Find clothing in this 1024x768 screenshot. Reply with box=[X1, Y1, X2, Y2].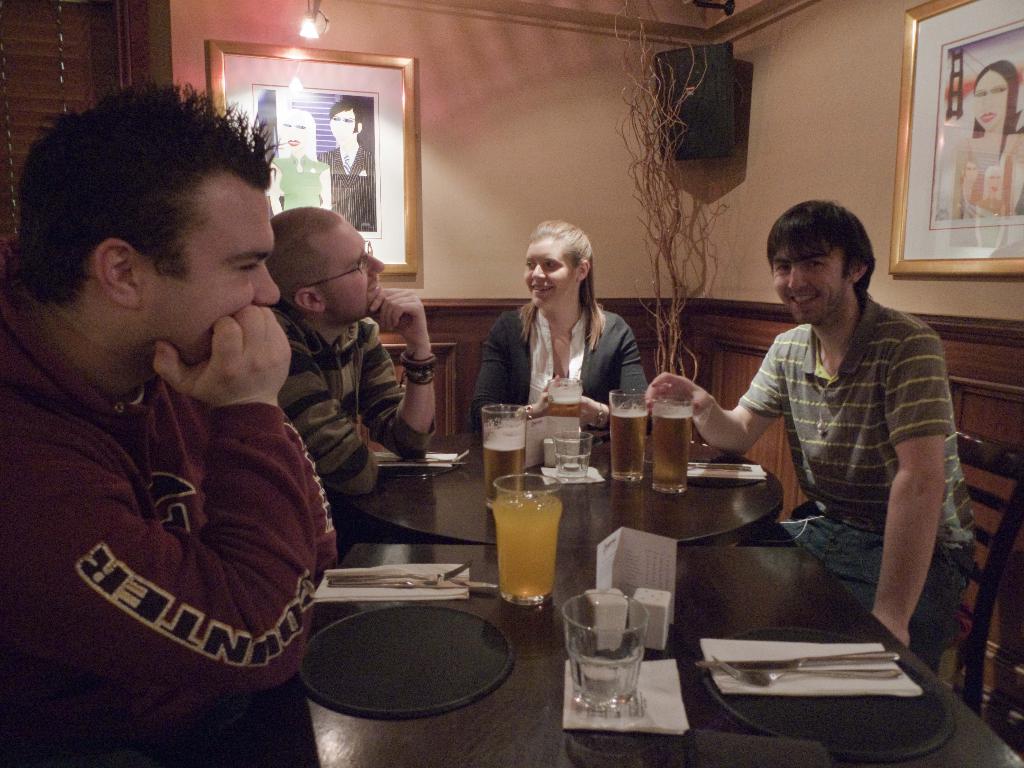
box=[0, 297, 340, 767].
